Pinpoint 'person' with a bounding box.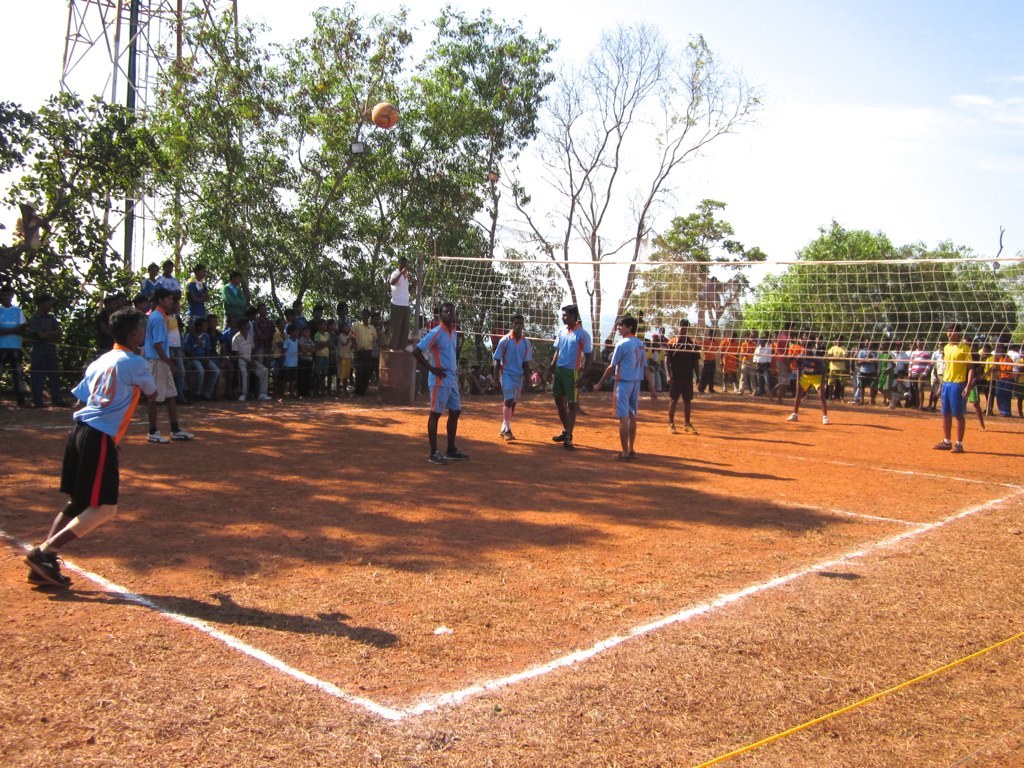
locate(931, 325, 976, 454).
